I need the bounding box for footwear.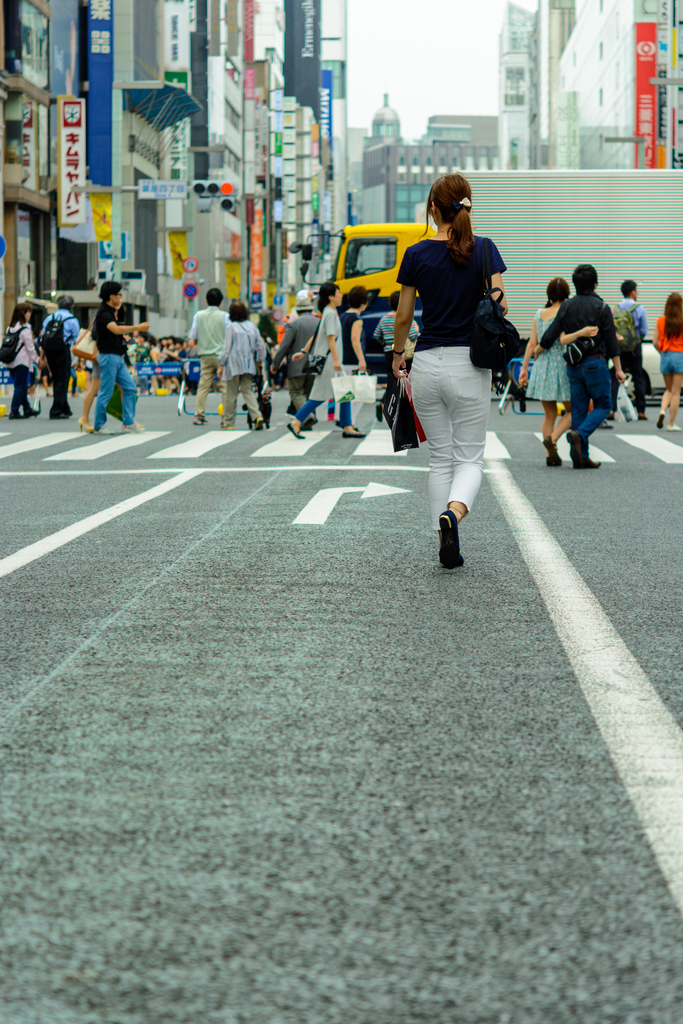
Here it is: 6/410/26/421.
